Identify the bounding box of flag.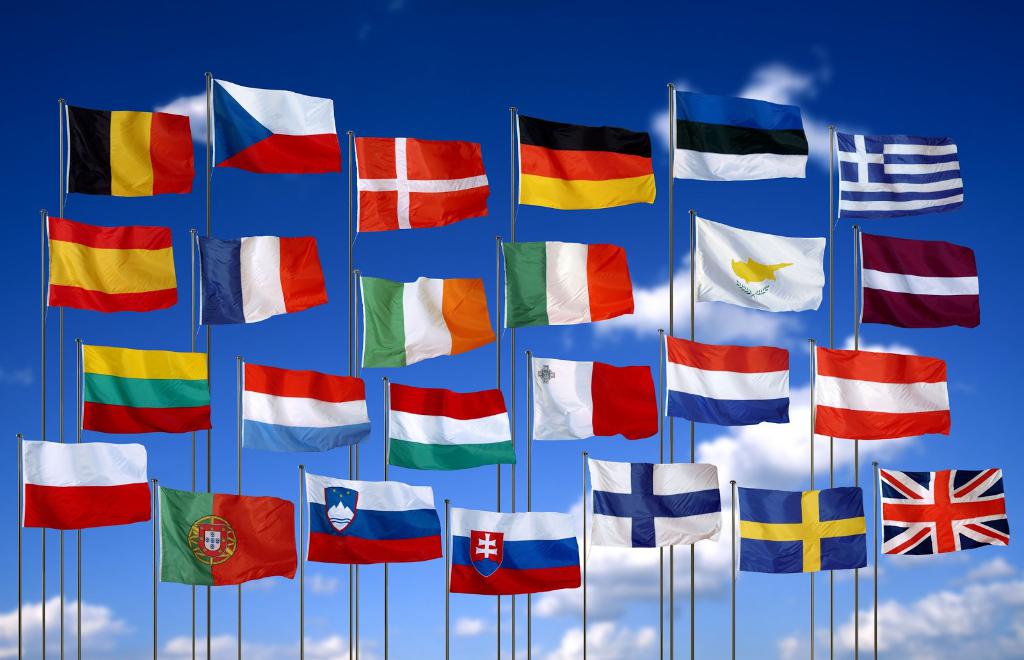
353,133,490,234.
